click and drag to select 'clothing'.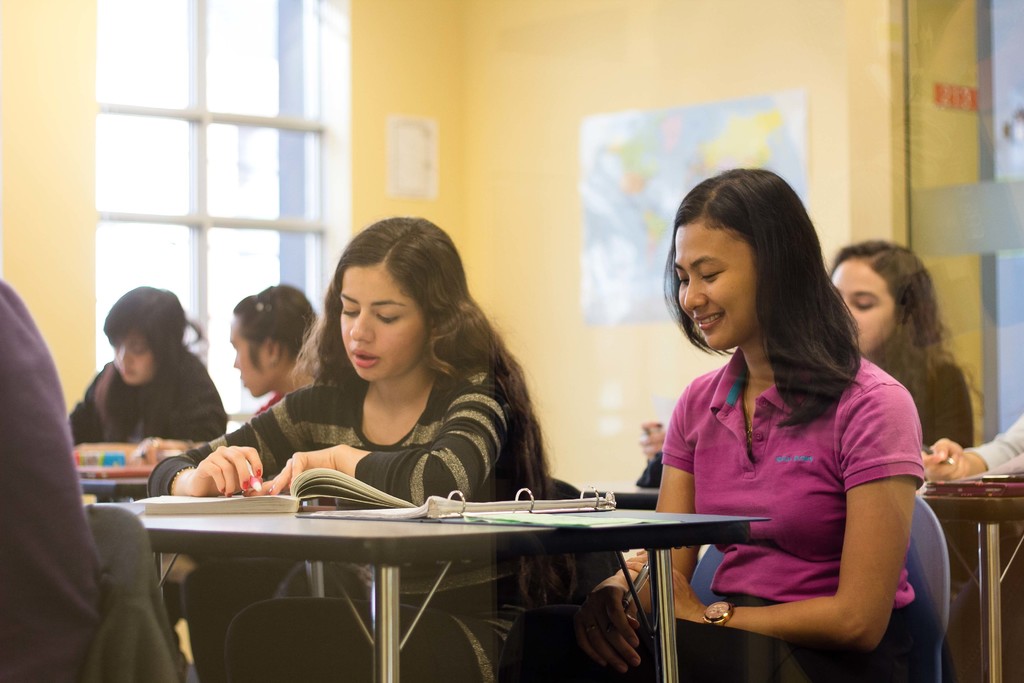
Selection: detection(867, 346, 973, 443).
